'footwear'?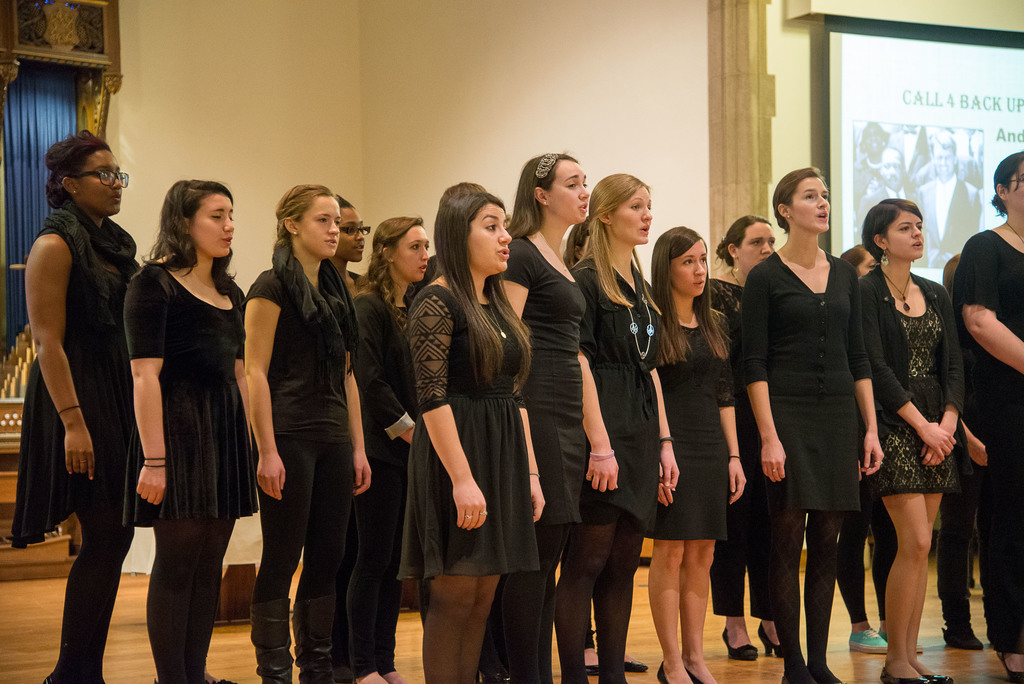
[763,623,783,655]
